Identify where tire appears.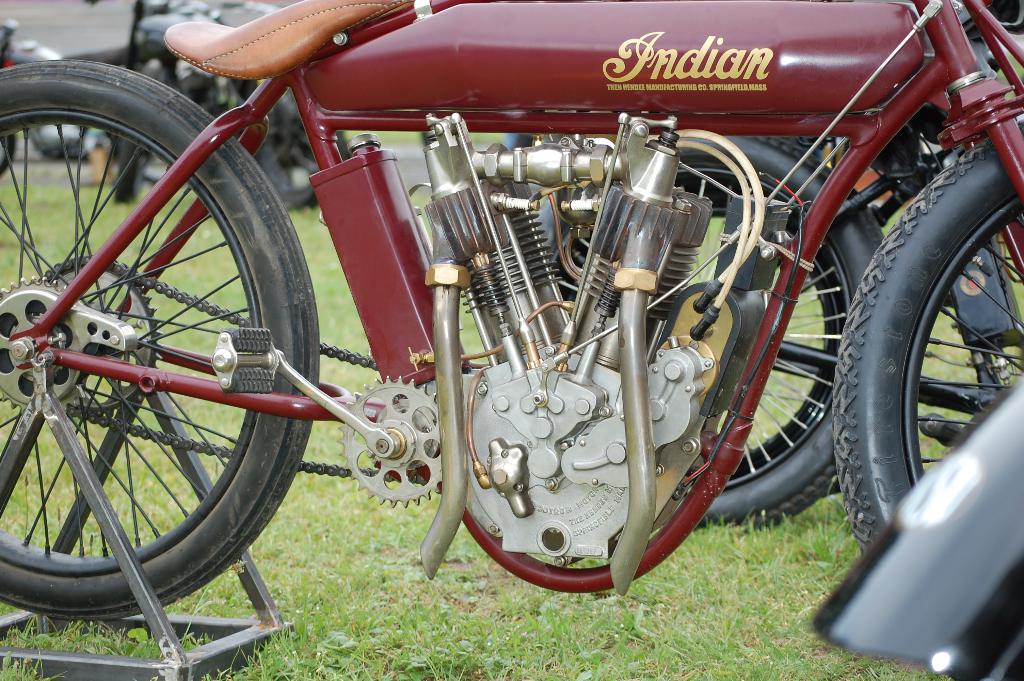
Appears at pyautogui.locateOnScreen(831, 114, 1023, 559).
